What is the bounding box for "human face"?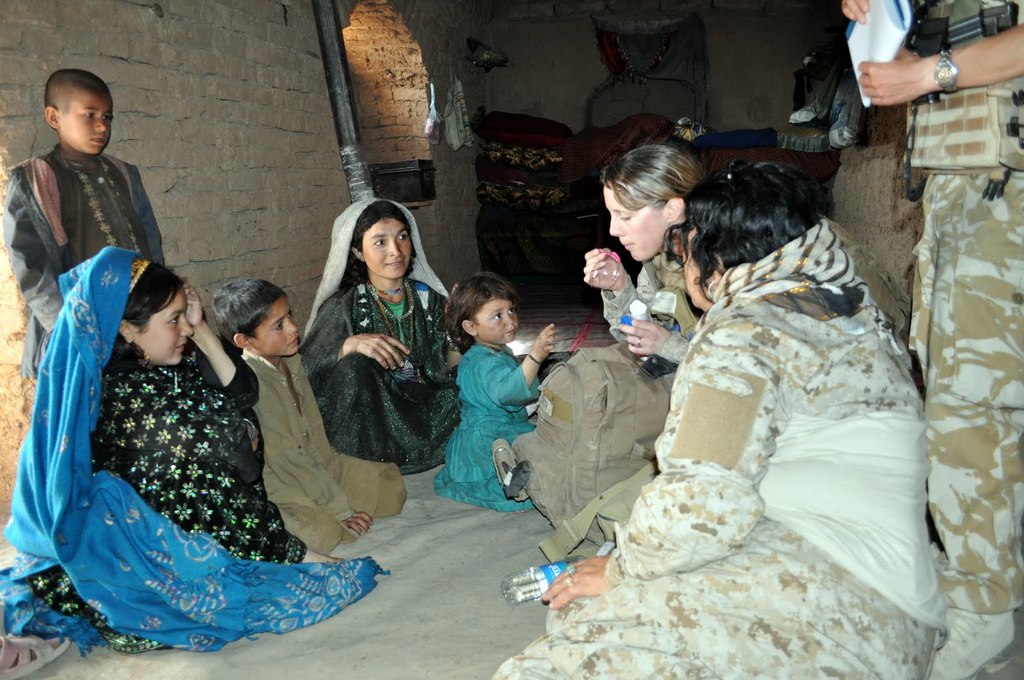
bbox(58, 88, 113, 154).
